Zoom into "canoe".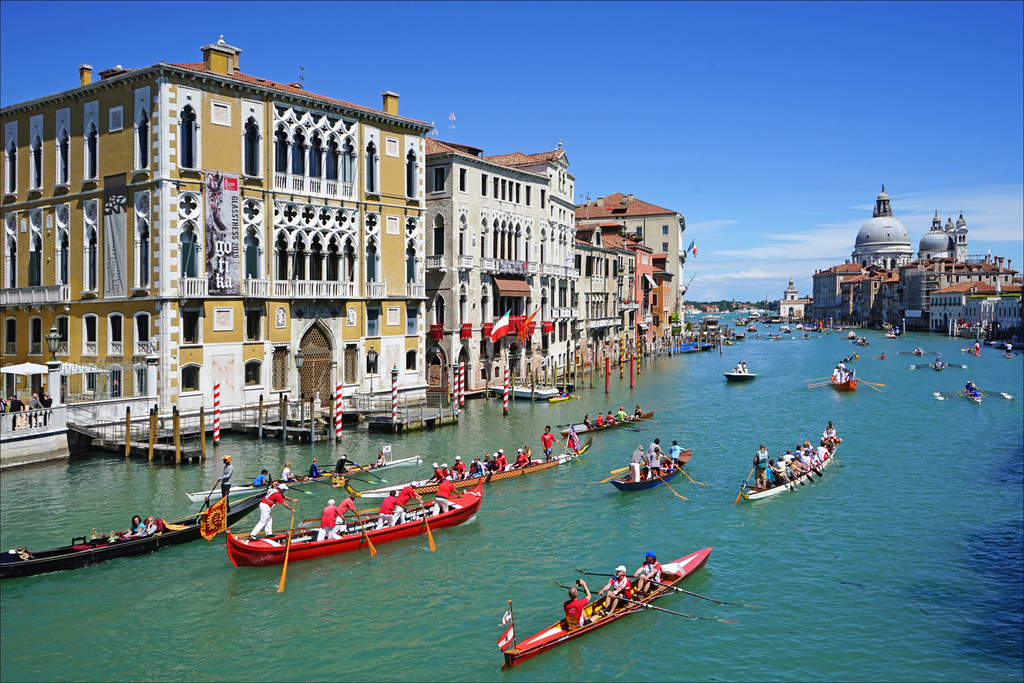
Zoom target: 184:456:424:507.
